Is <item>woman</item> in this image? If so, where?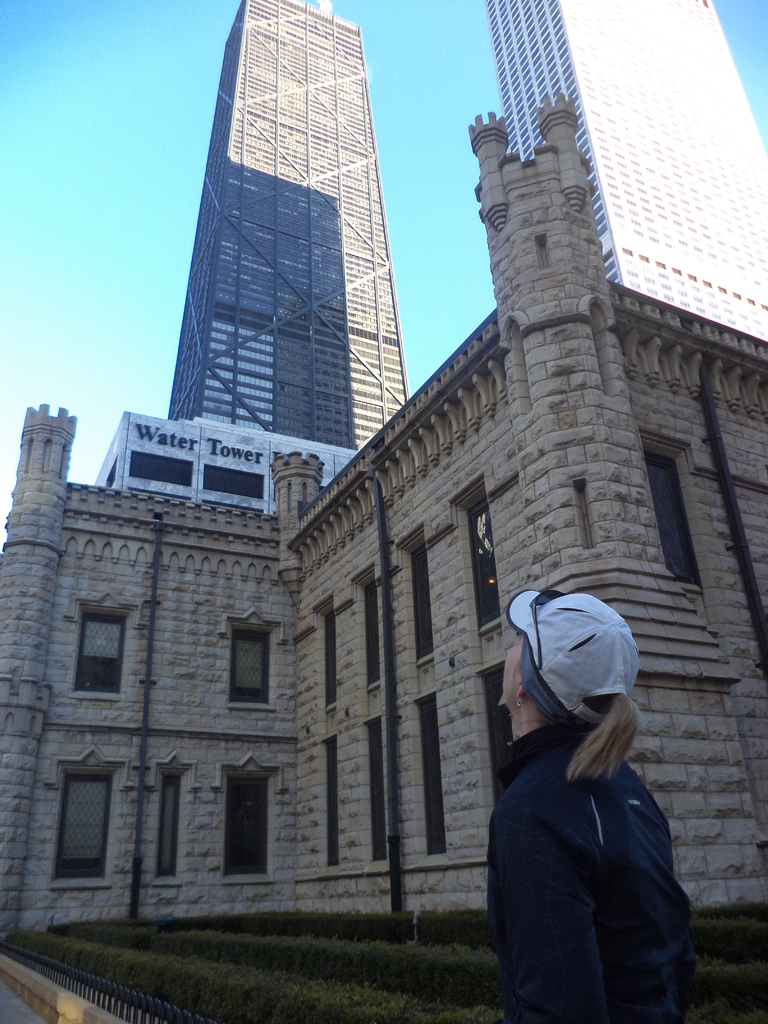
Yes, at detection(476, 557, 714, 1023).
